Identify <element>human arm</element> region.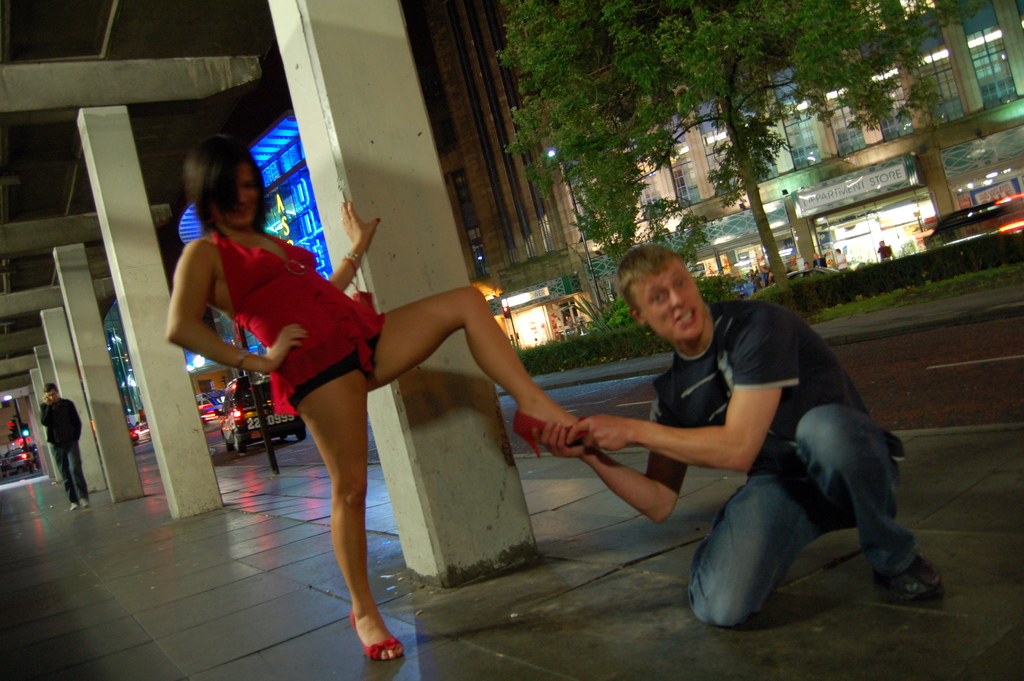
Region: 836, 255, 847, 264.
